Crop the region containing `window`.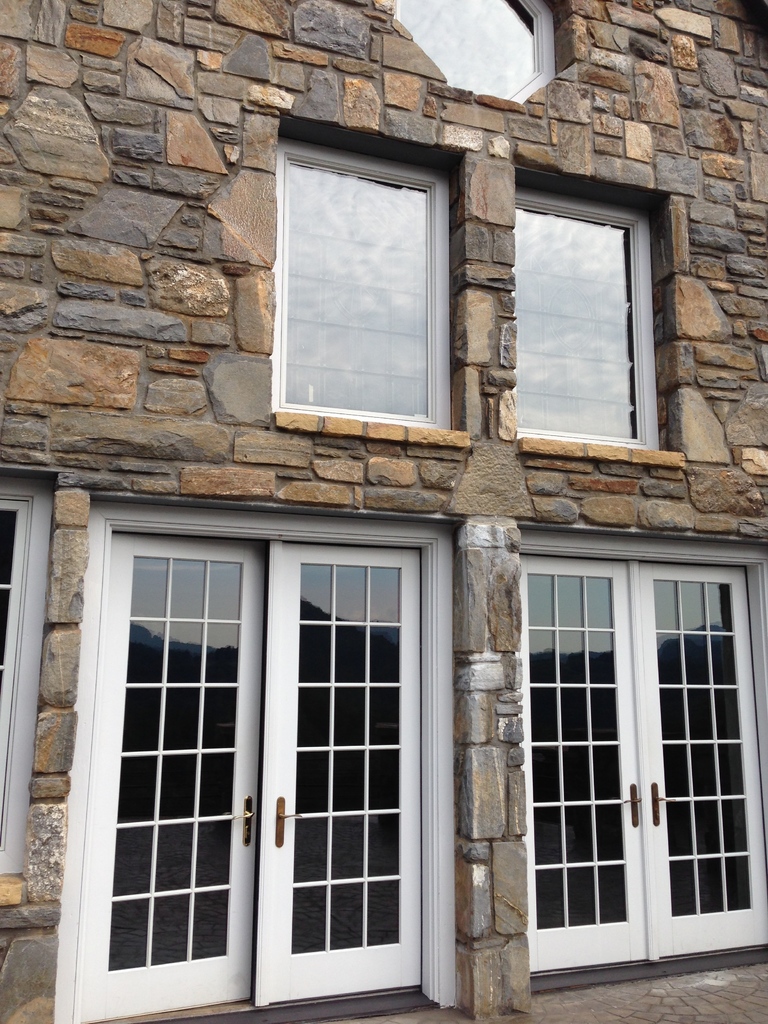
Crop region: select_region(0, 477, 48, 876).
